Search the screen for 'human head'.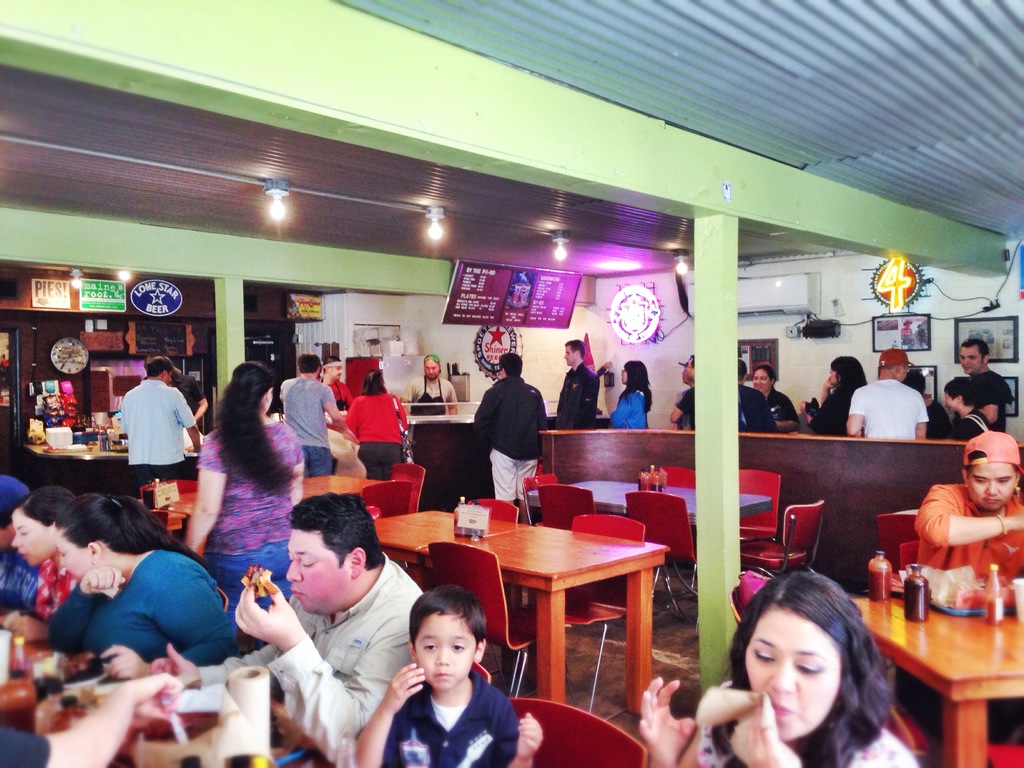
Found at [754,366,779,397].
